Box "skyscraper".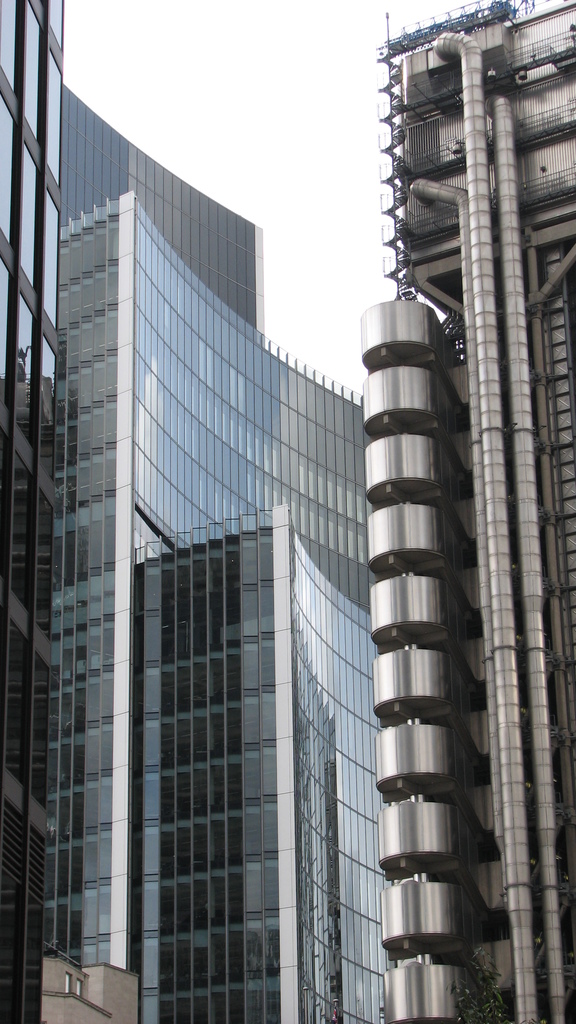
(0, 0, 265, 1023).
